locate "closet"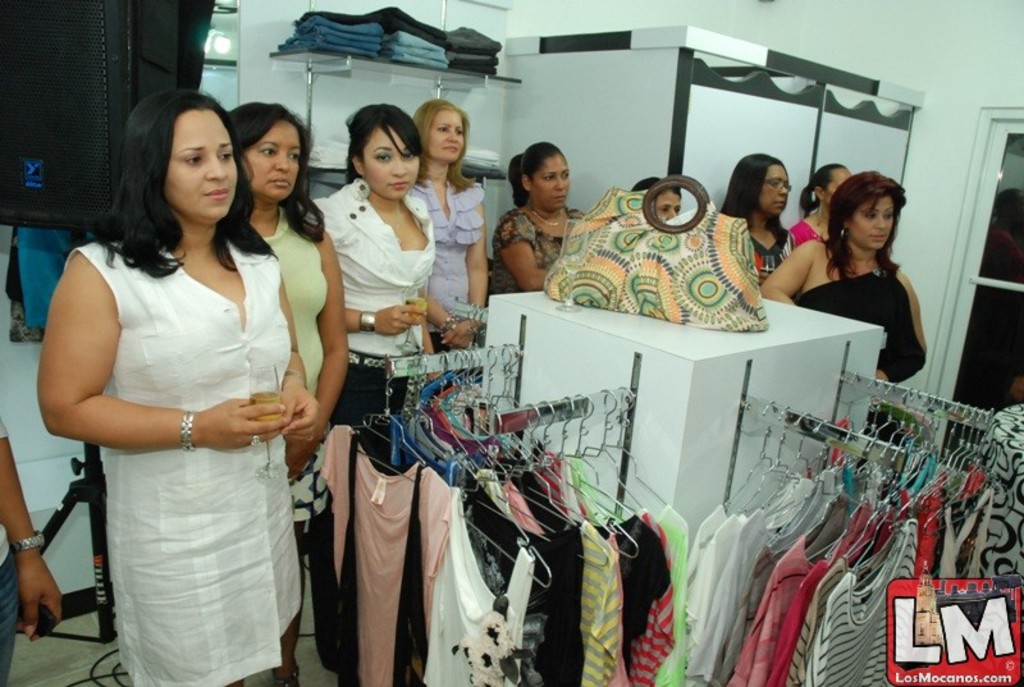
316,289,1023,686
